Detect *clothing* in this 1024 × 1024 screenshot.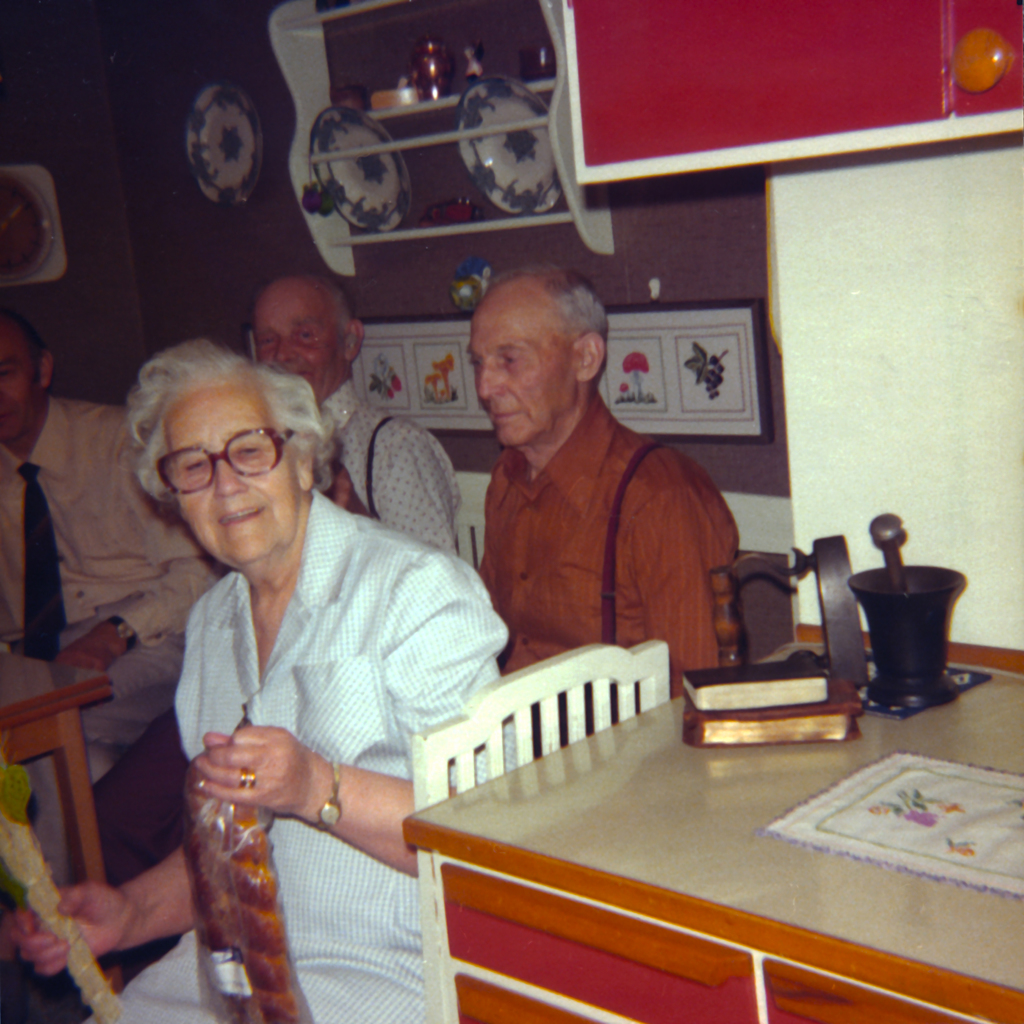
Detection: detection(318, 374, 463, 557).
